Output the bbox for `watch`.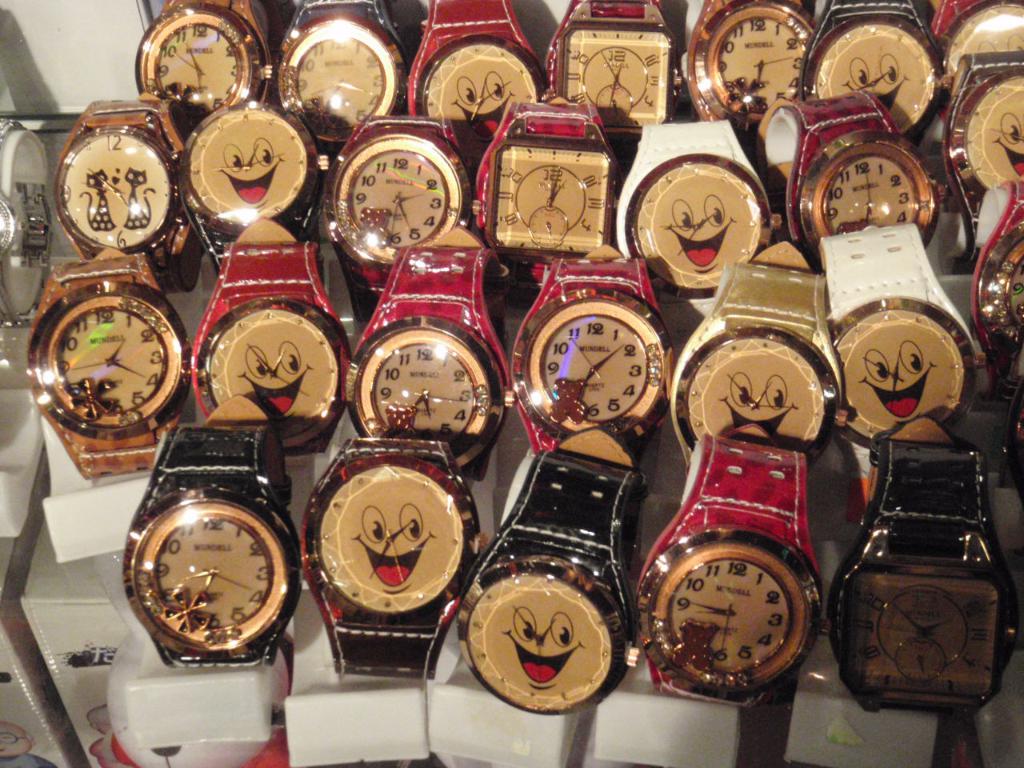
471 98 621 314.
